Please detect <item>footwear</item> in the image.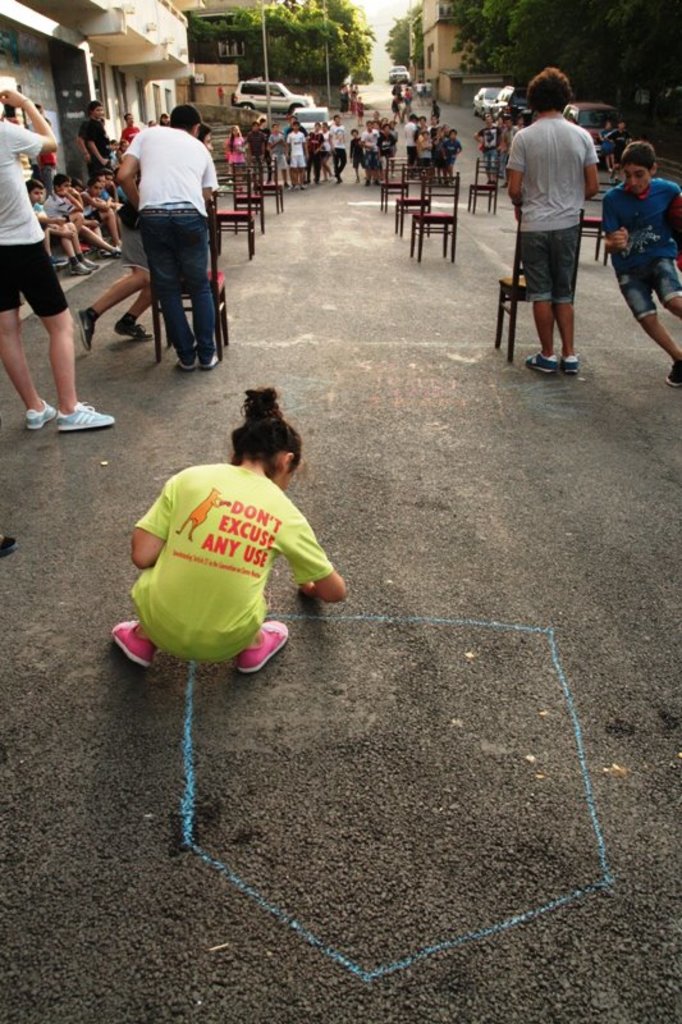
BBox(519, 346, 546, 379).
